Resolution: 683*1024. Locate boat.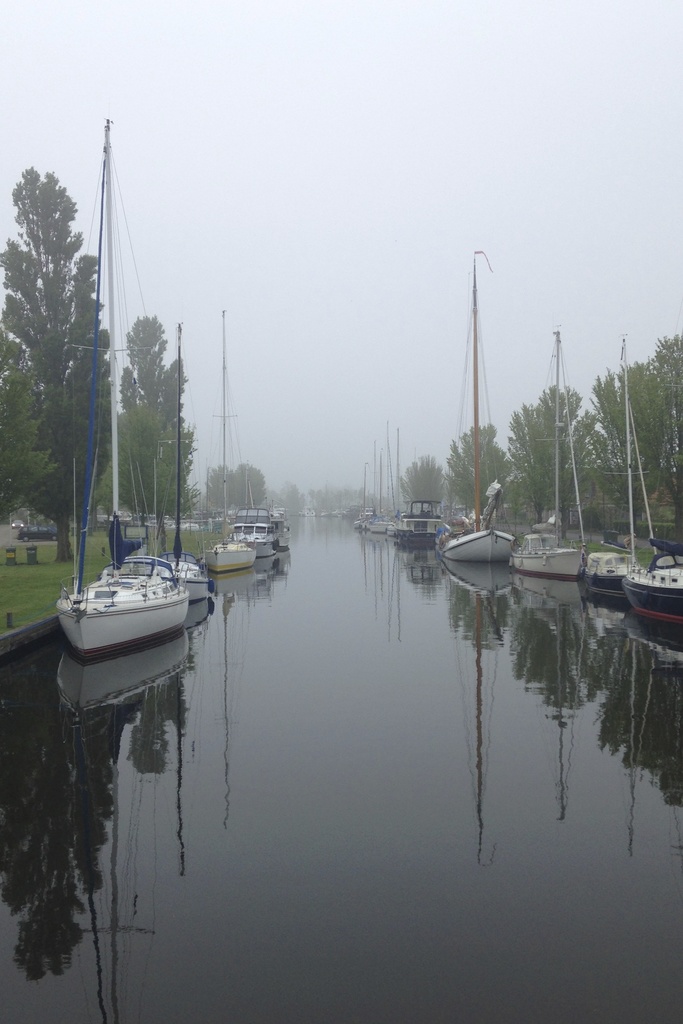
208 312 258 573.
